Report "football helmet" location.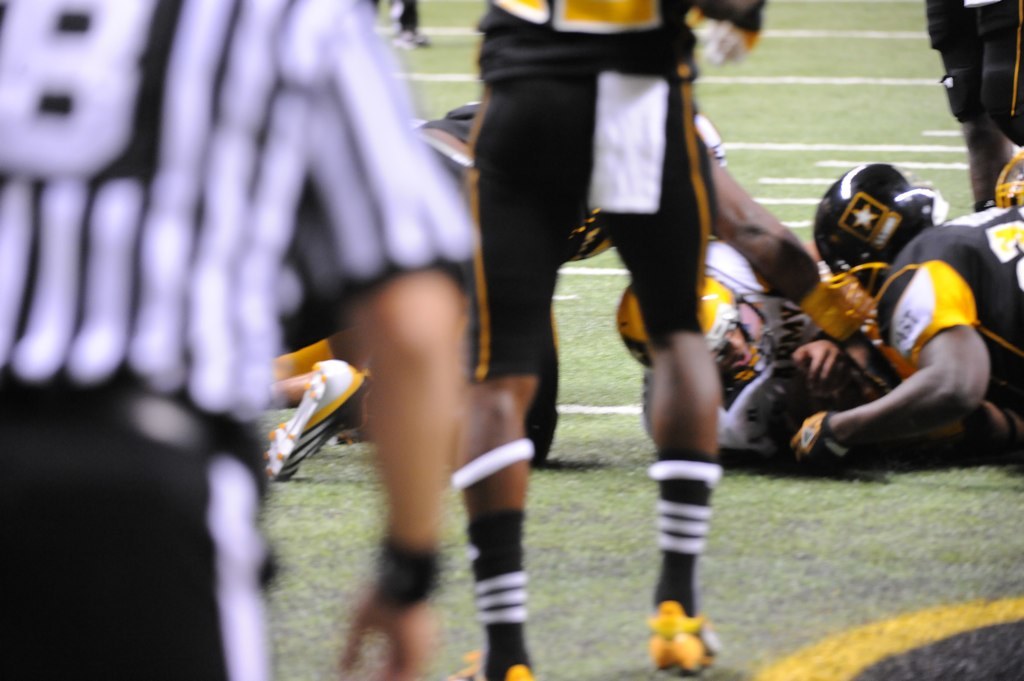
Report: rect(811, 157, 947, 308).
